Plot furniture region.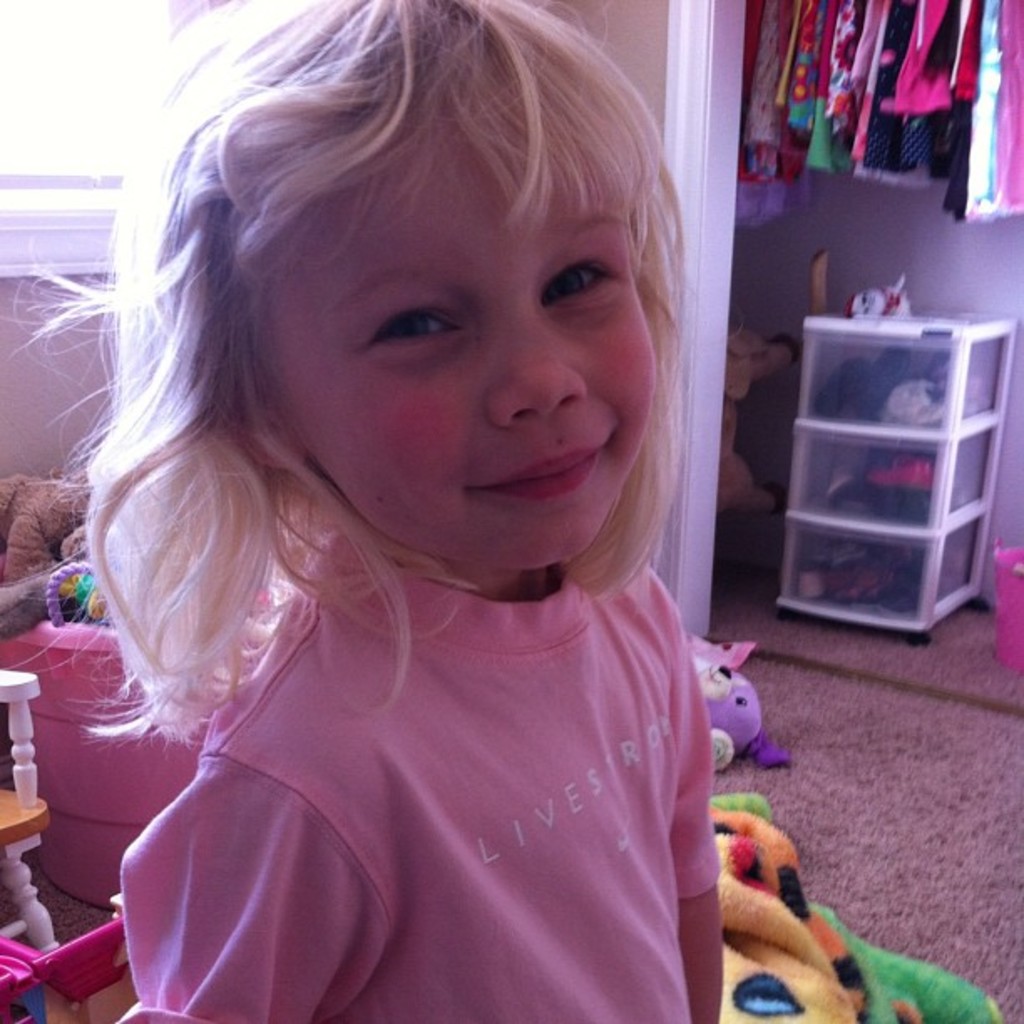
Plotted at x1=0, y1=668, x2=47, y2=952.
